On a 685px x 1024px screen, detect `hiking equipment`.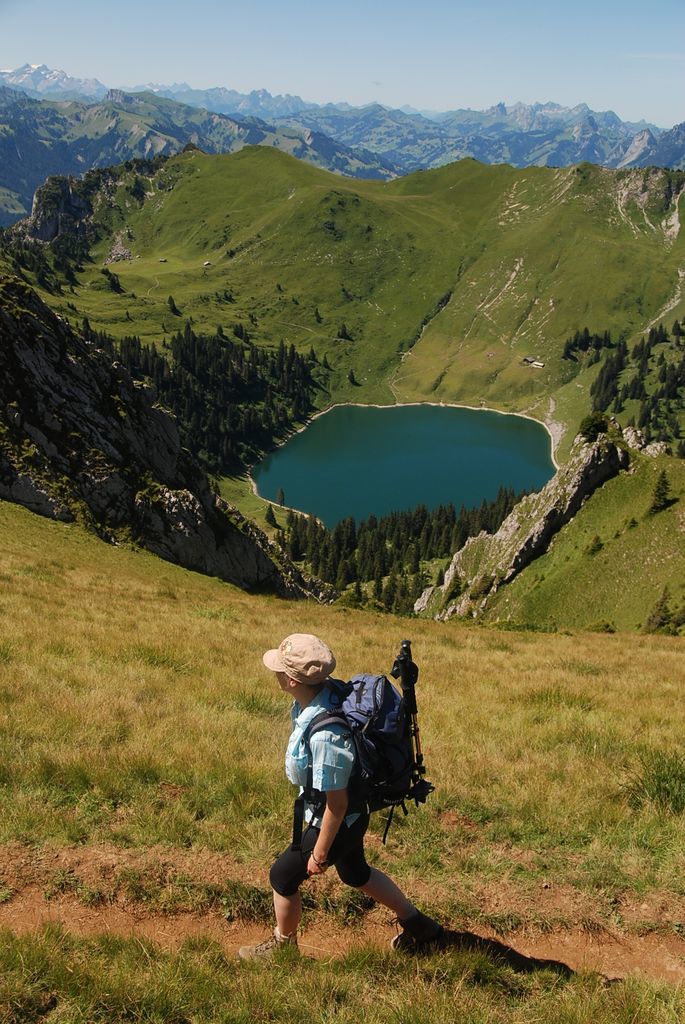
296, 676, 413, 823.
